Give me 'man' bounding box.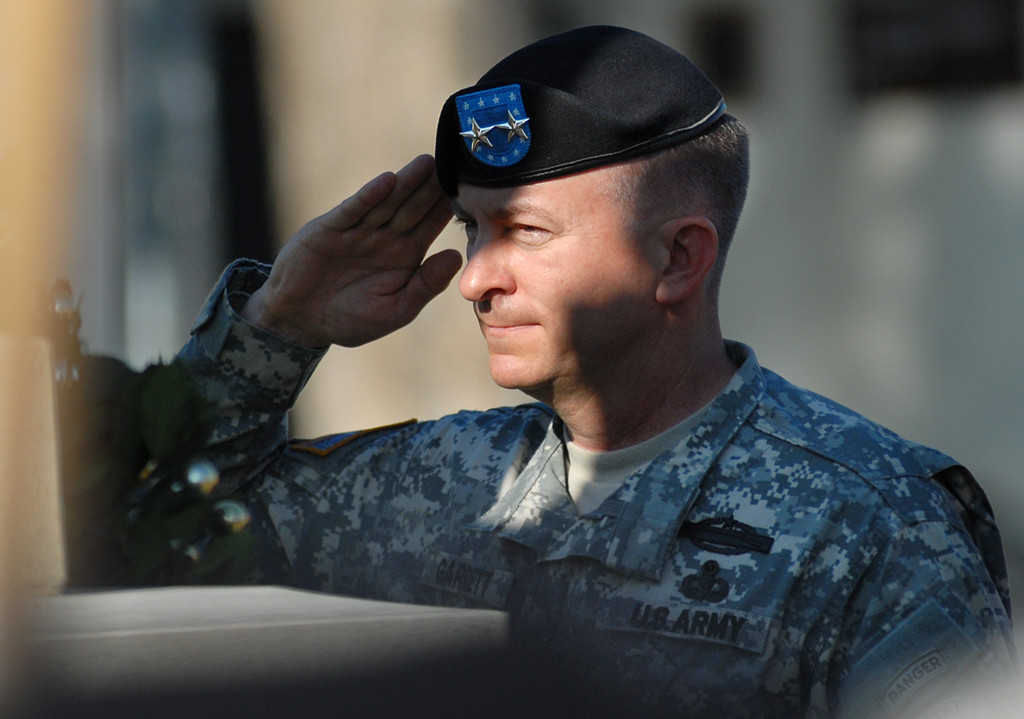
bbox(99, 24, 1023, 718).
